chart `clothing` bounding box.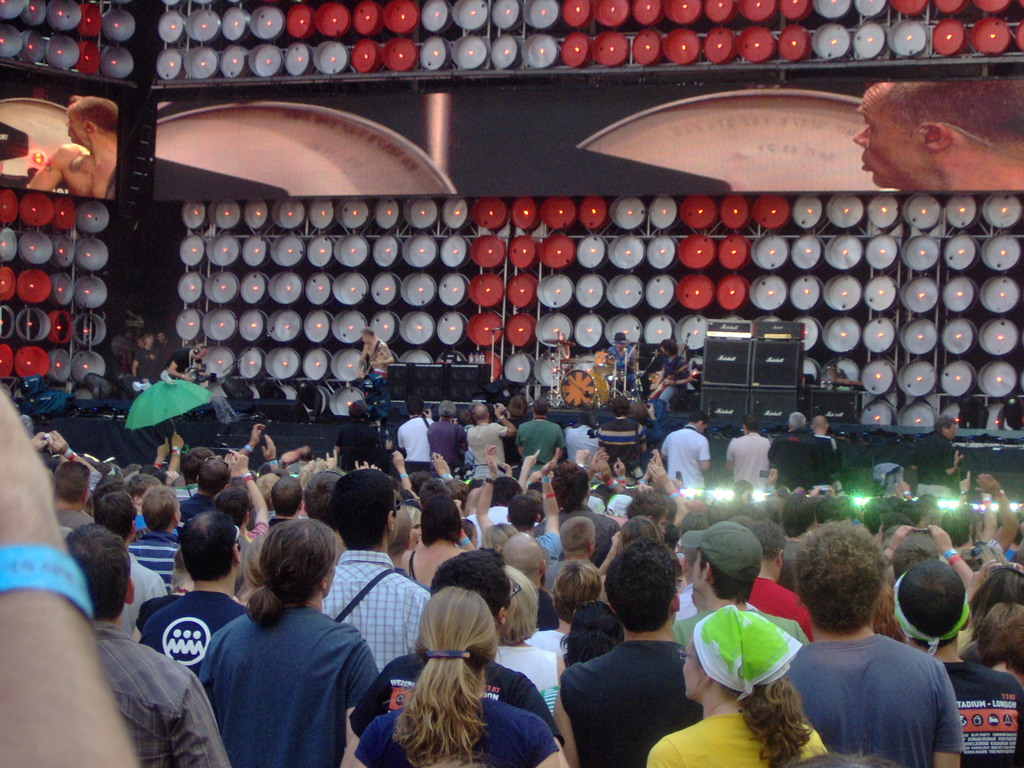
Charted: {"left": 592, "top": 406, "right": 642, "bottom": 488}.
